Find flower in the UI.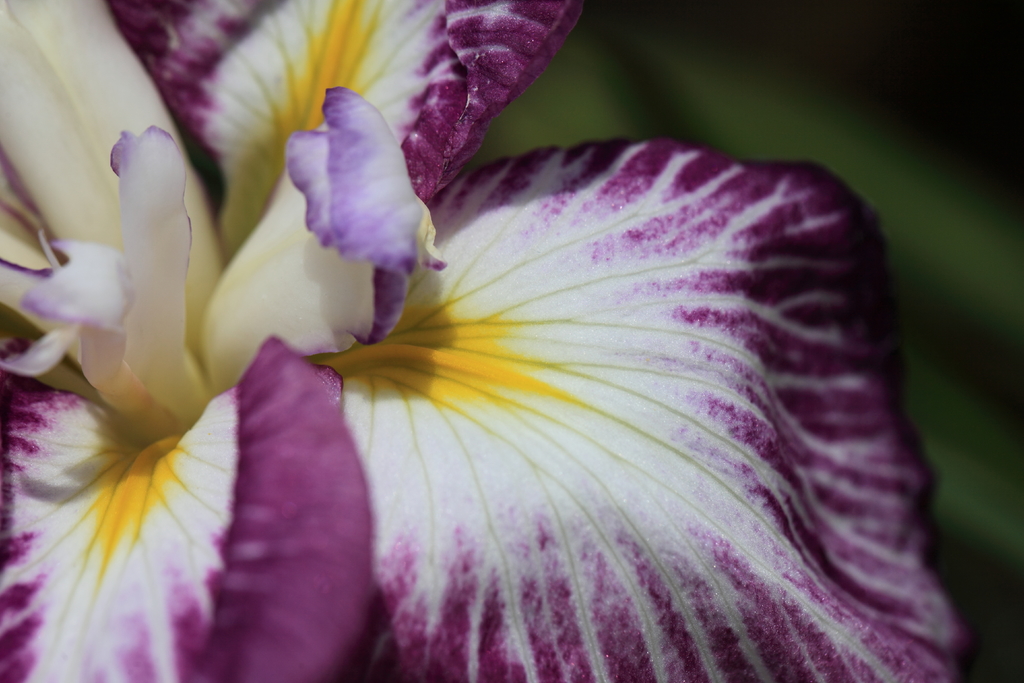
UI element at locate(0, 35, 1006, 681).
